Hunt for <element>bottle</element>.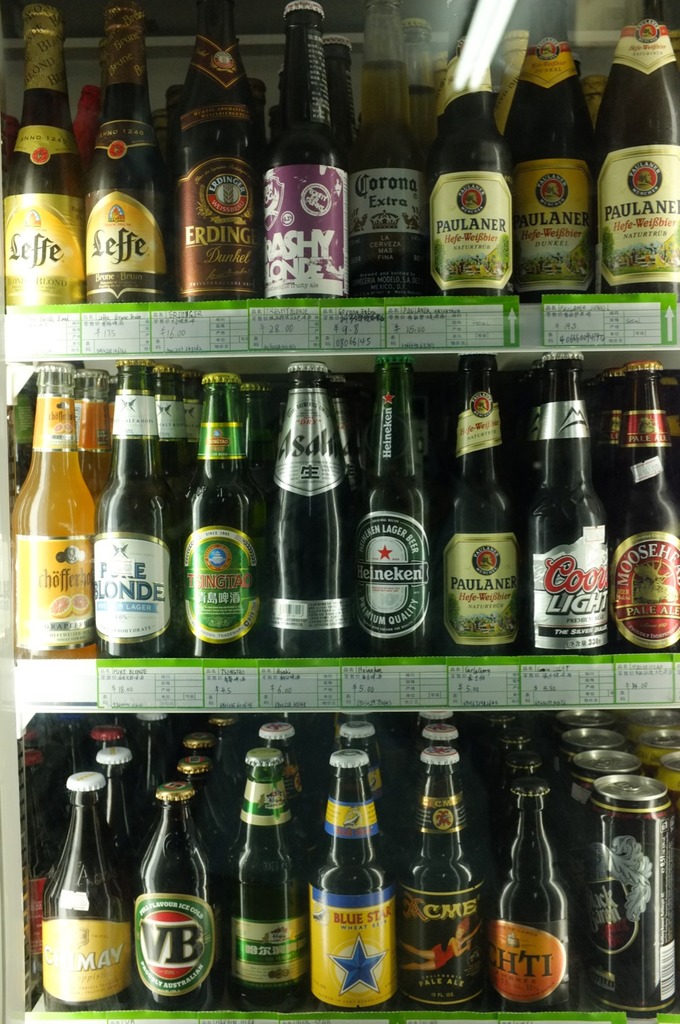
Hunted down at [335, 370, 374, 533].
